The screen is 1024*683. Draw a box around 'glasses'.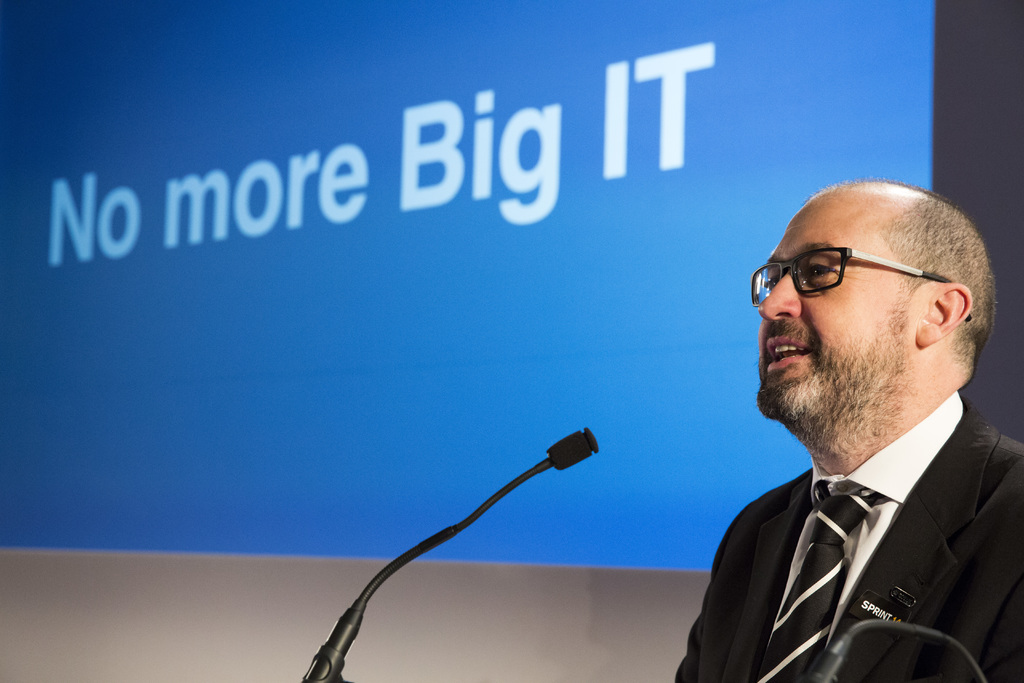
select_region(745, 245, 987, 305).
